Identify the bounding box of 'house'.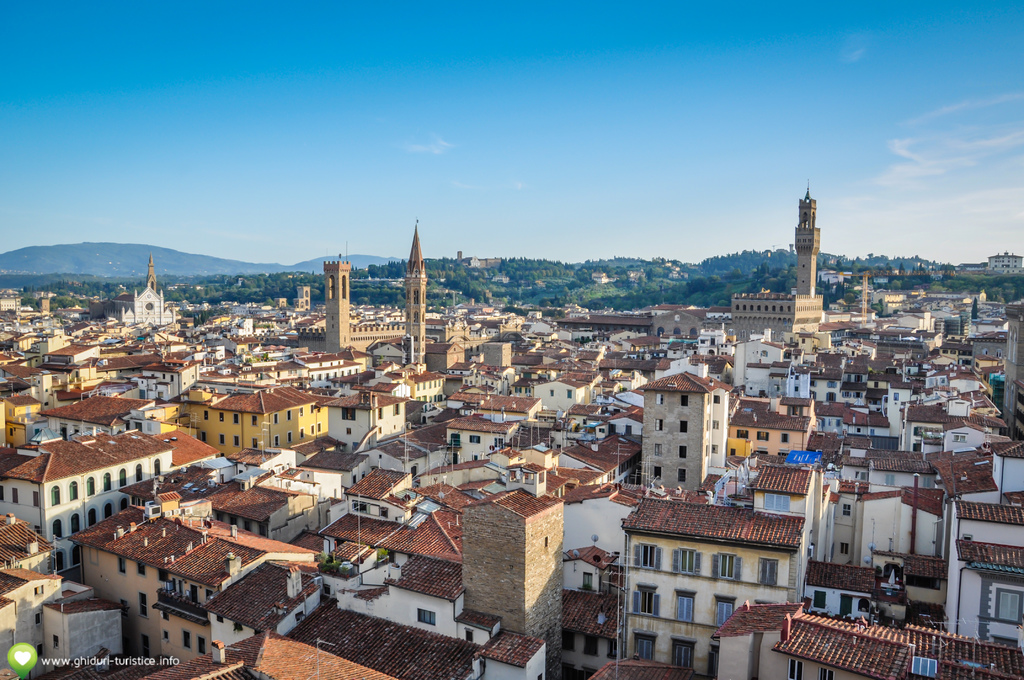
[42, 337, 102, 370].
